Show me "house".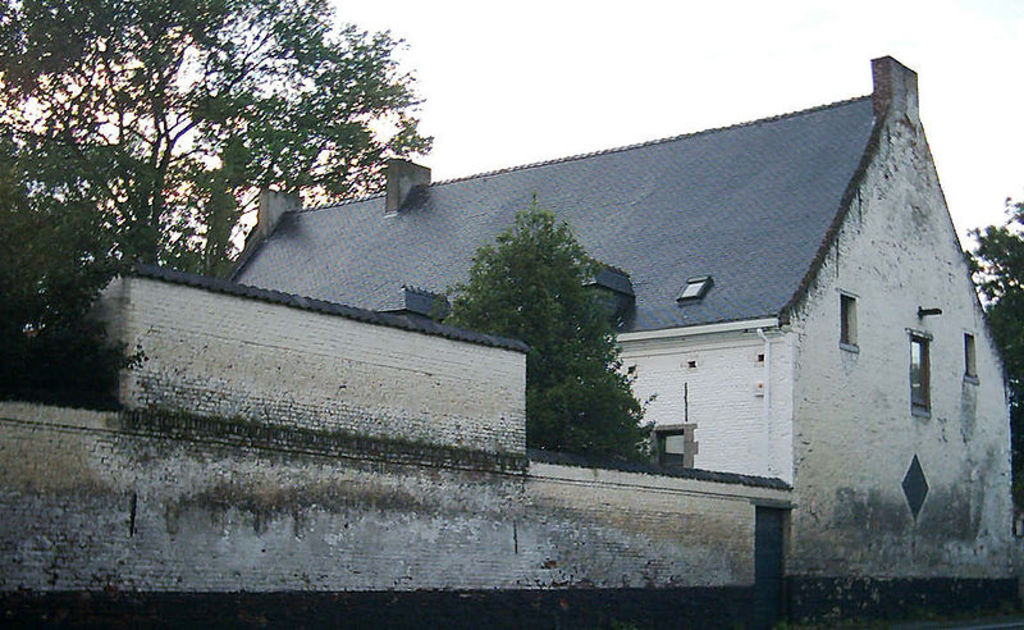
"house" is here: locate(224, 55, 1023, 584).
